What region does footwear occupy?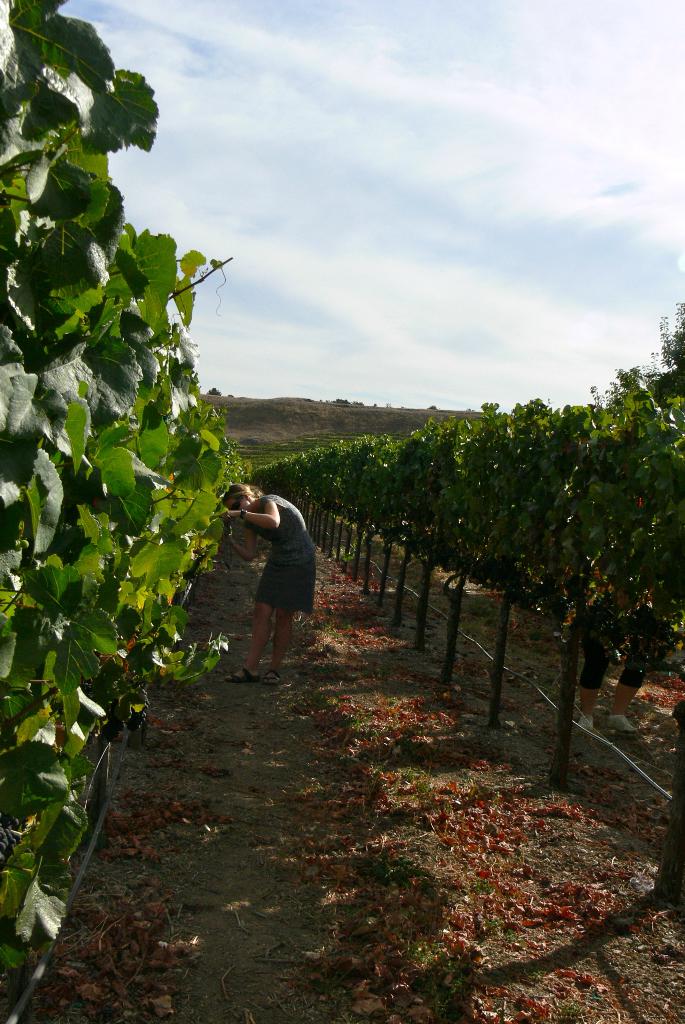
left=261, top=671, right=283, bottom=683.
